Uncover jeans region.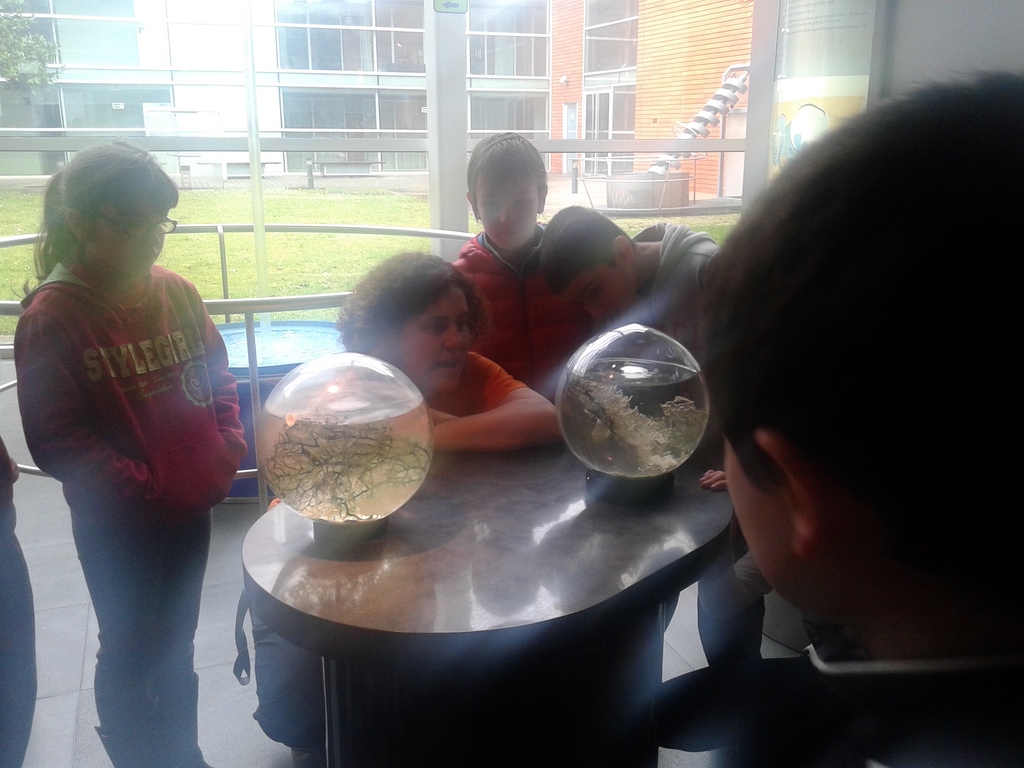
Uncovered: [54,463,209,762].
